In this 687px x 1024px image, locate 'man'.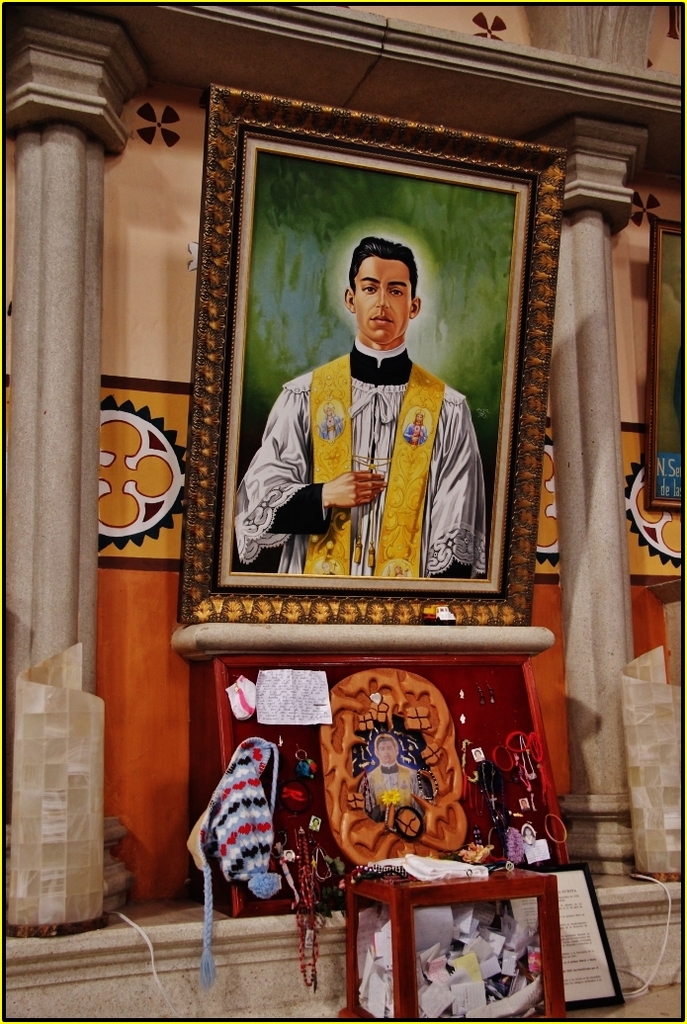
Bounding box: region(257, 209, 486, 584).
